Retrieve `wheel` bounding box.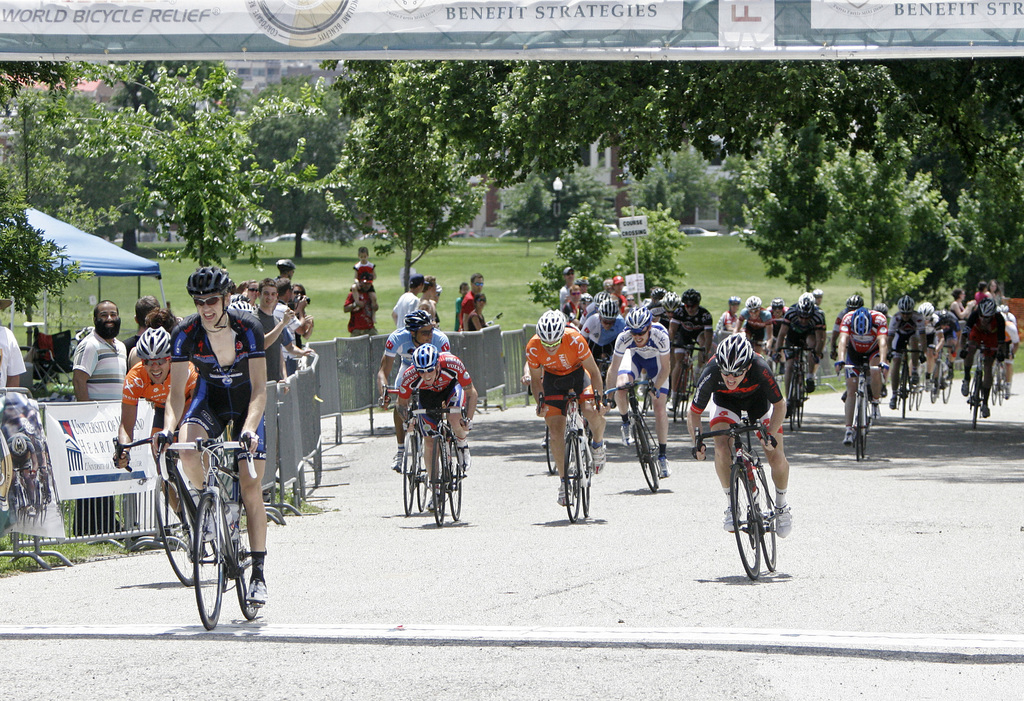
Bounding box: (790, 386, 799, 429).
